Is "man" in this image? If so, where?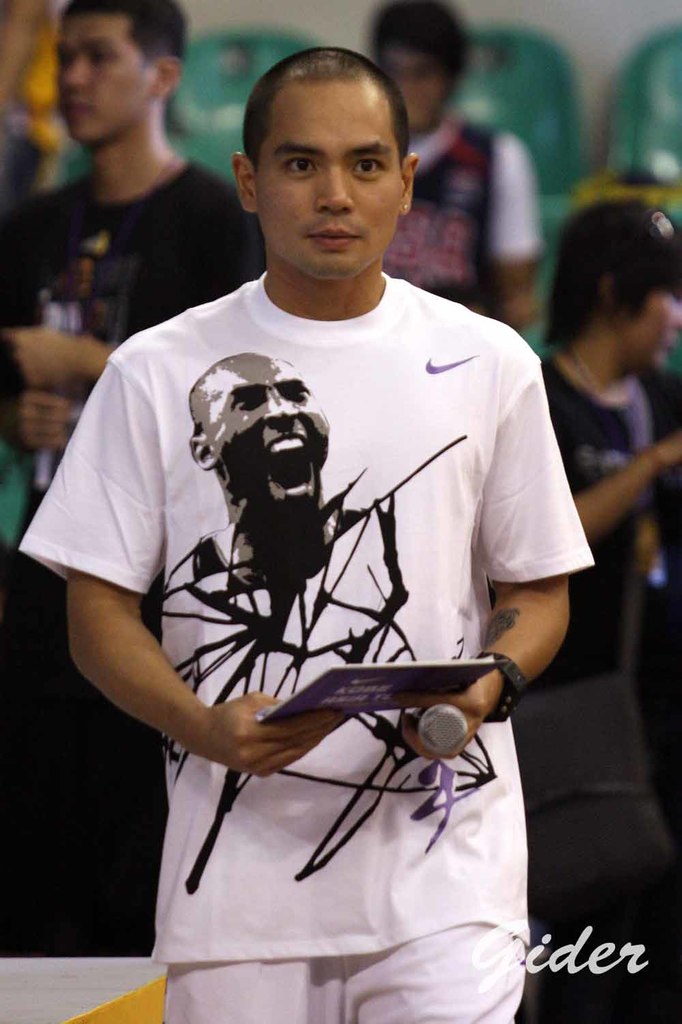
Yes, at region(10, 56, 621, 1023).
